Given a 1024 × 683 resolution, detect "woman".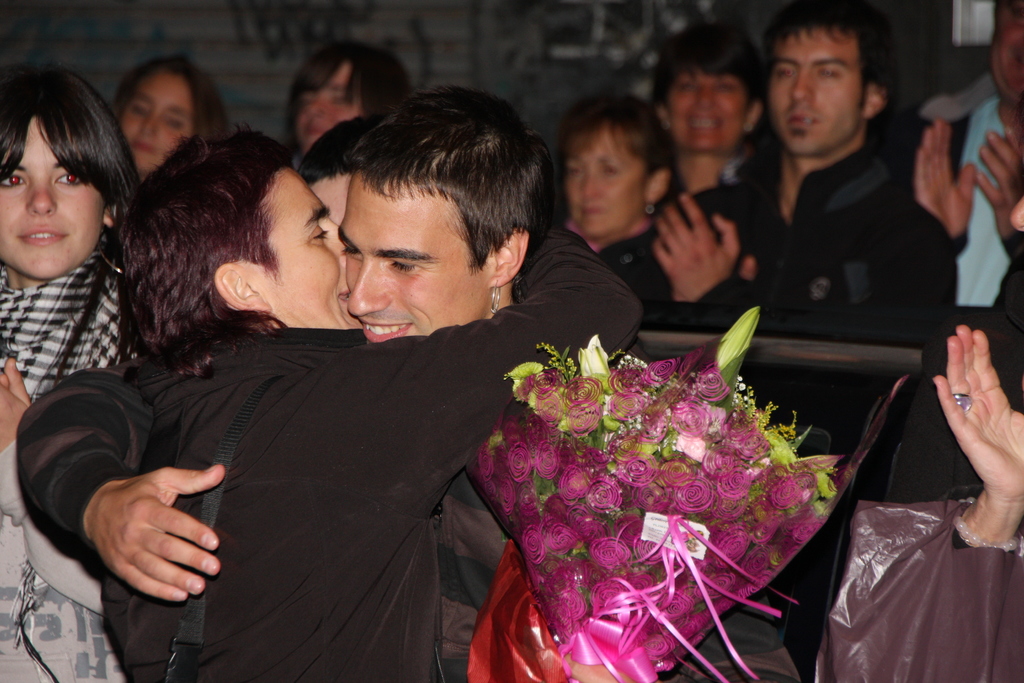
detection(280, 39, 410, 161).
